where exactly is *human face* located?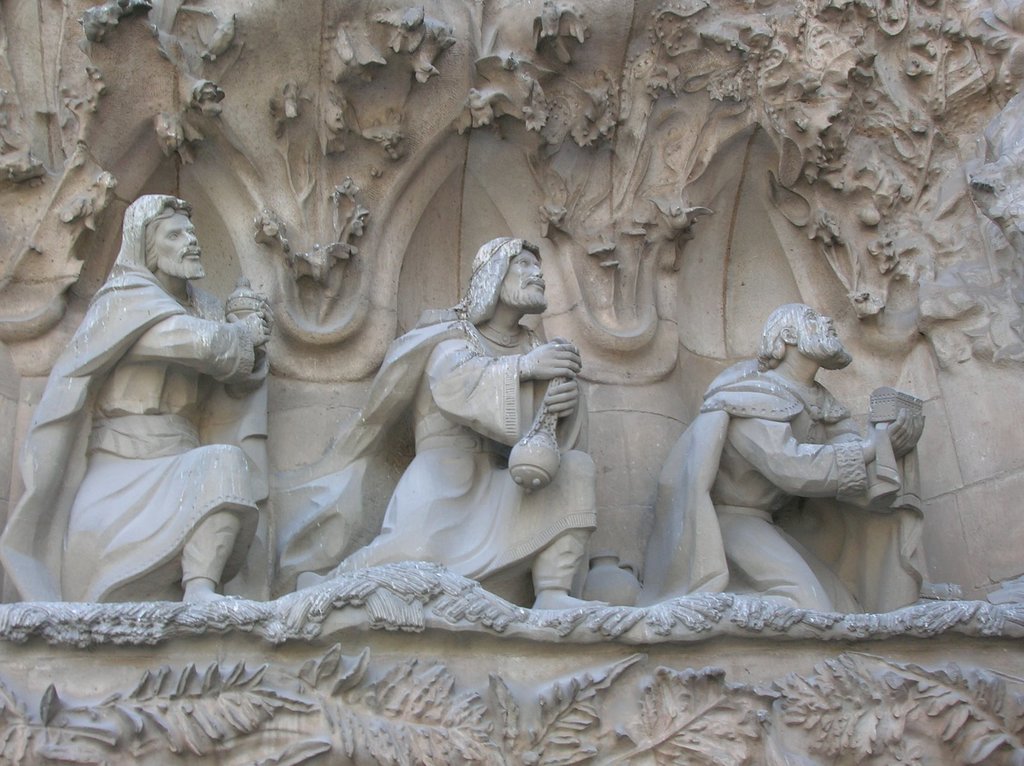
Its bounding box is left=797, top=307, right=845, bottom=360.
